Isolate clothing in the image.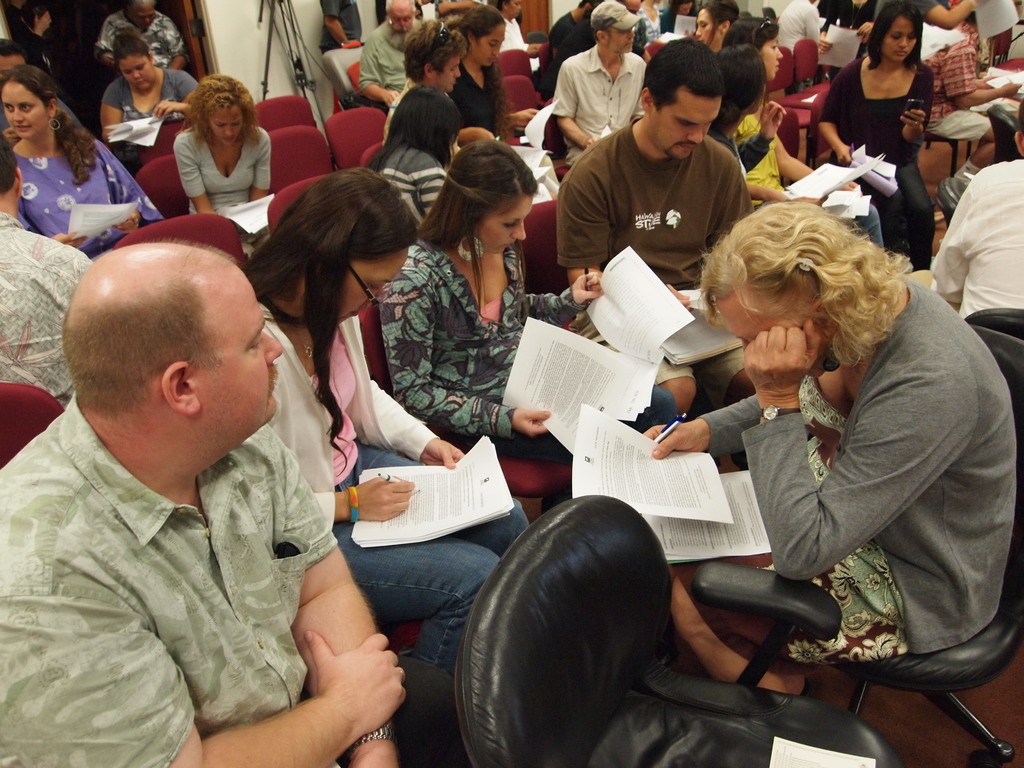
Isolated region: crop(557, 114, 760, 384).
